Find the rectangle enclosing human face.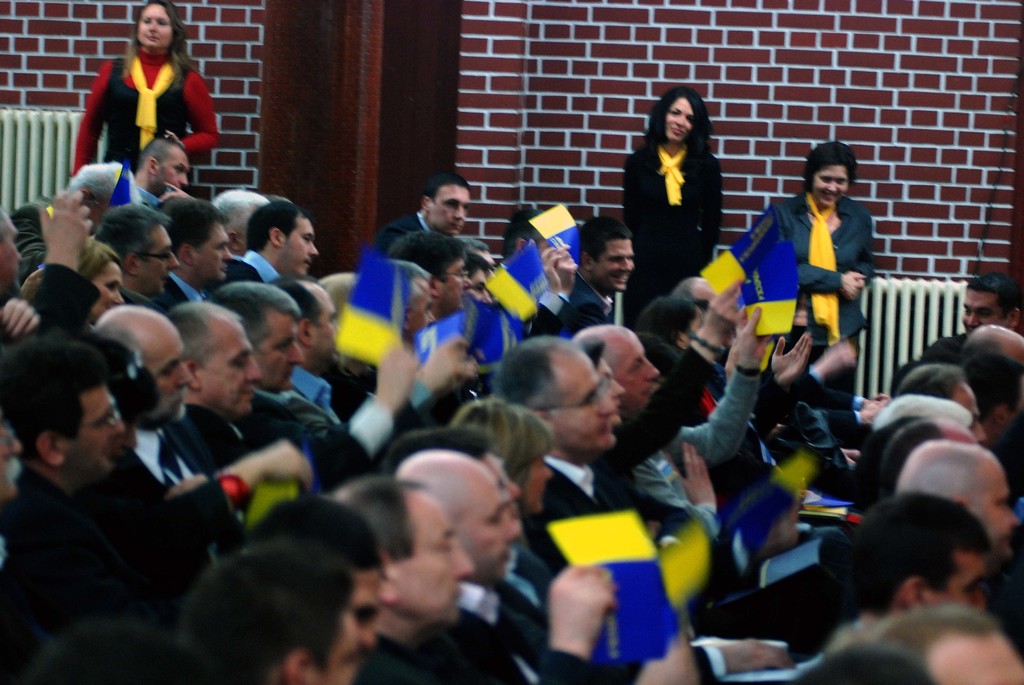
detection(283, 225, 319, 271).
